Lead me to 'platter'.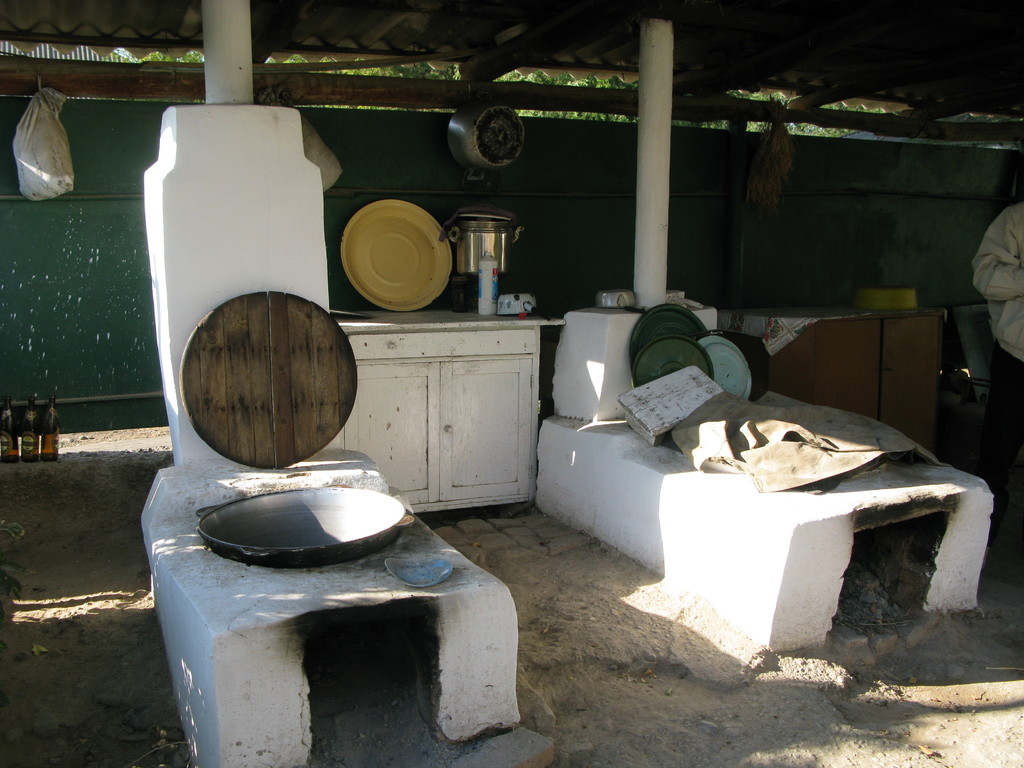
Lead to [705, 336, 748, 401].
